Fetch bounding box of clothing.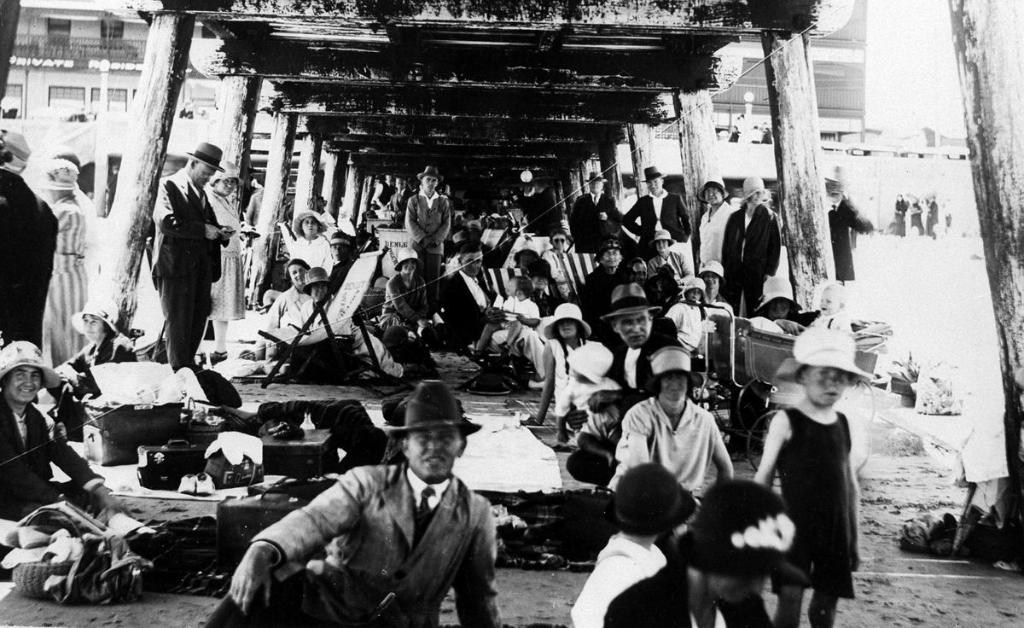
Bbox: rect(550, 334, 593, 413).
